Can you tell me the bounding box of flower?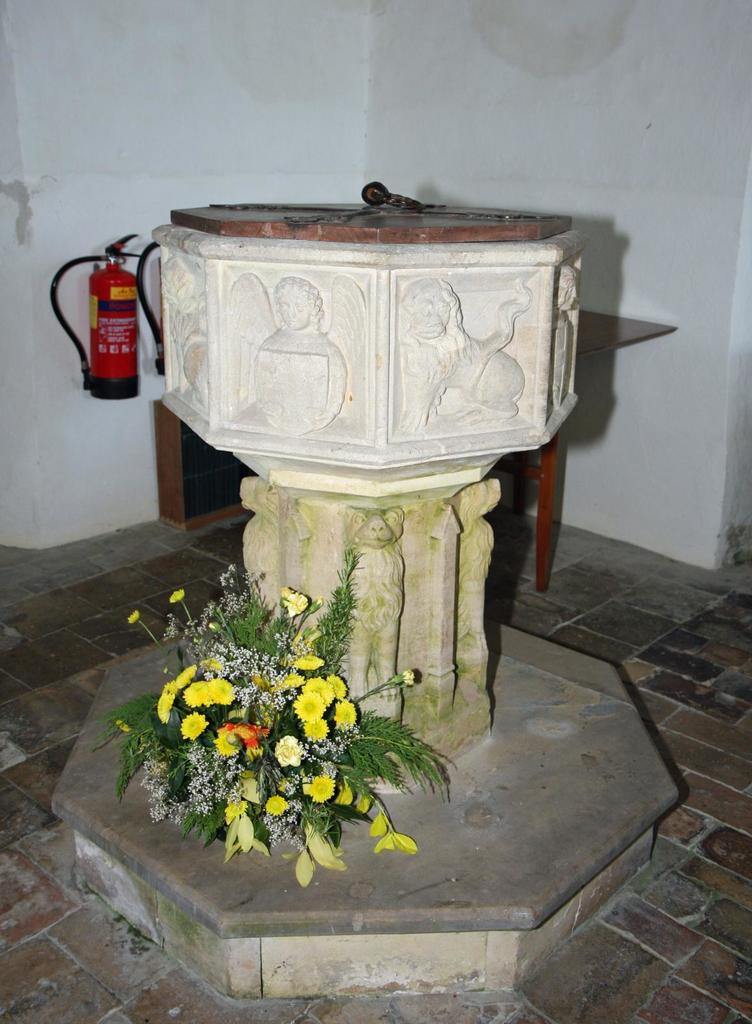
[left=209, top=724, right=241, bottom=750].
